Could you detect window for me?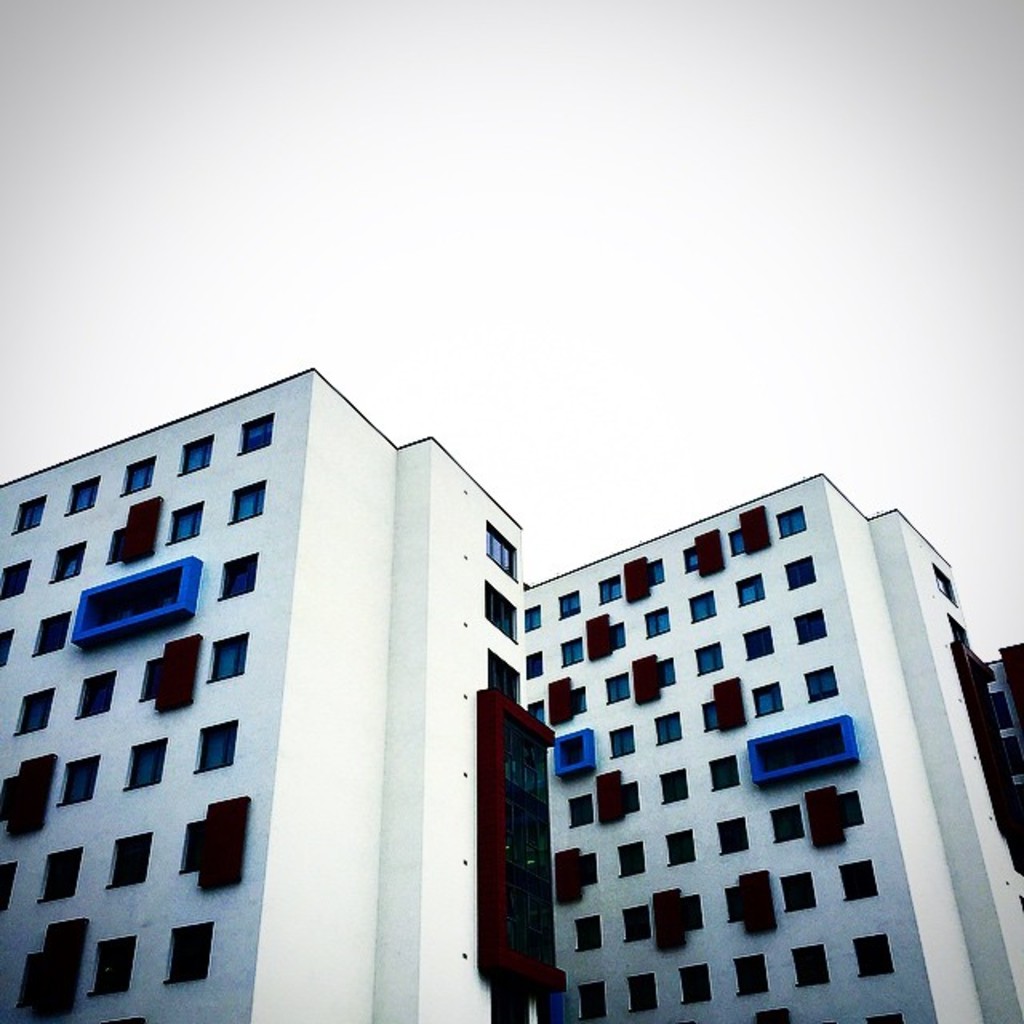
Detection result: <bbox>608, 619, 626, 650</bbox>.
